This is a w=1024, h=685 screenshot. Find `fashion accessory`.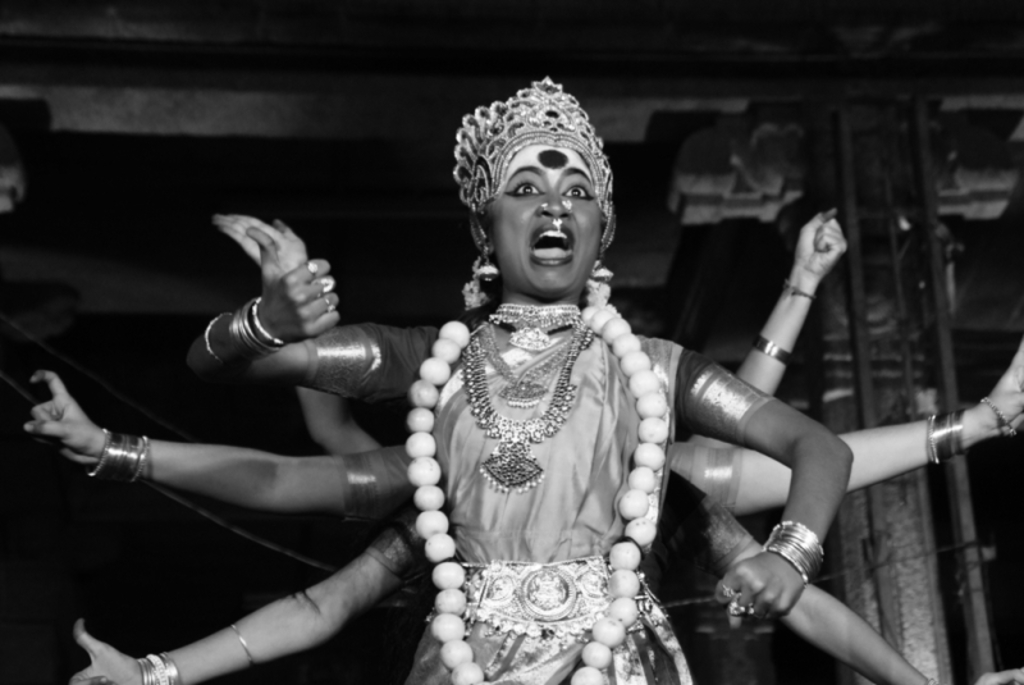
Bounding box: bbox(476, 237, 502, 283).
